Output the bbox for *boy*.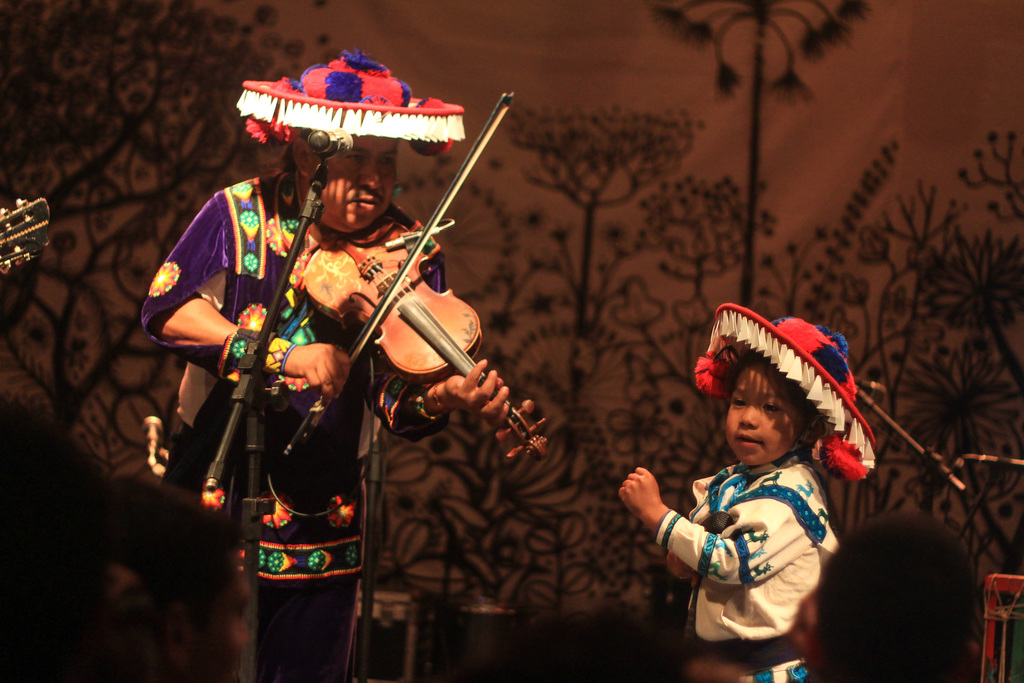
620,302,873,682.
